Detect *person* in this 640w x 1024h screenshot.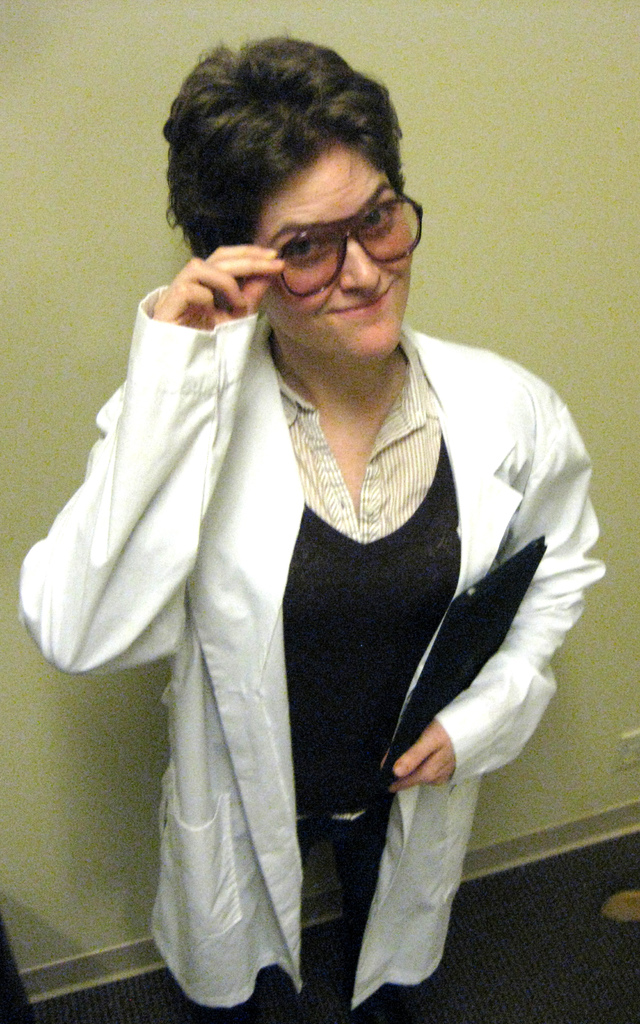
Detection: 36:67:605:1000.
